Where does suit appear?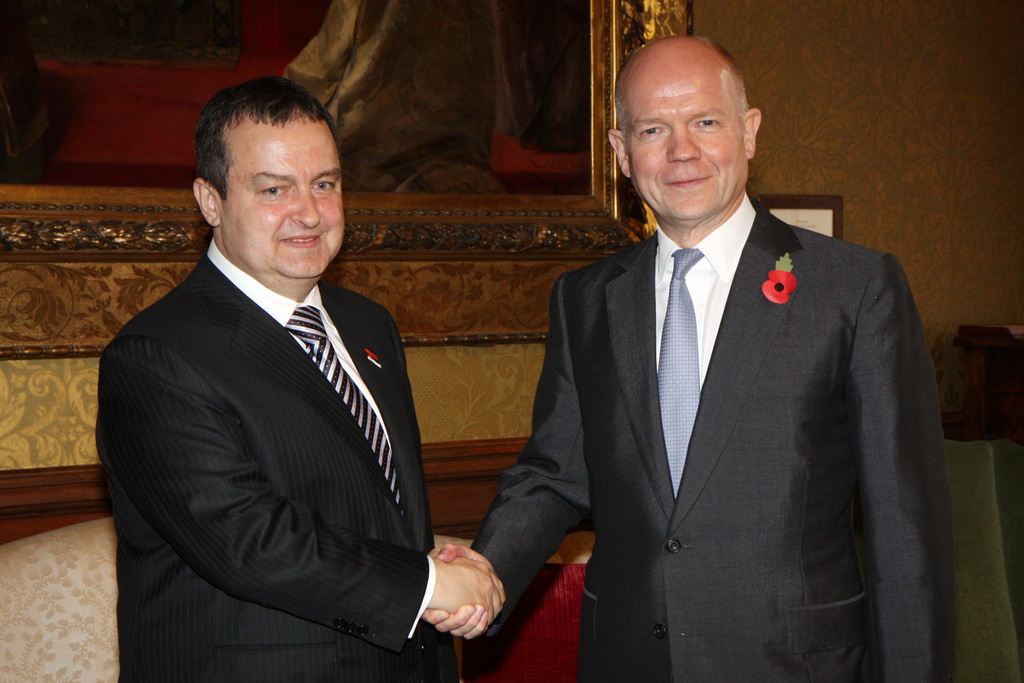
Appears at 104 226 479 682.
